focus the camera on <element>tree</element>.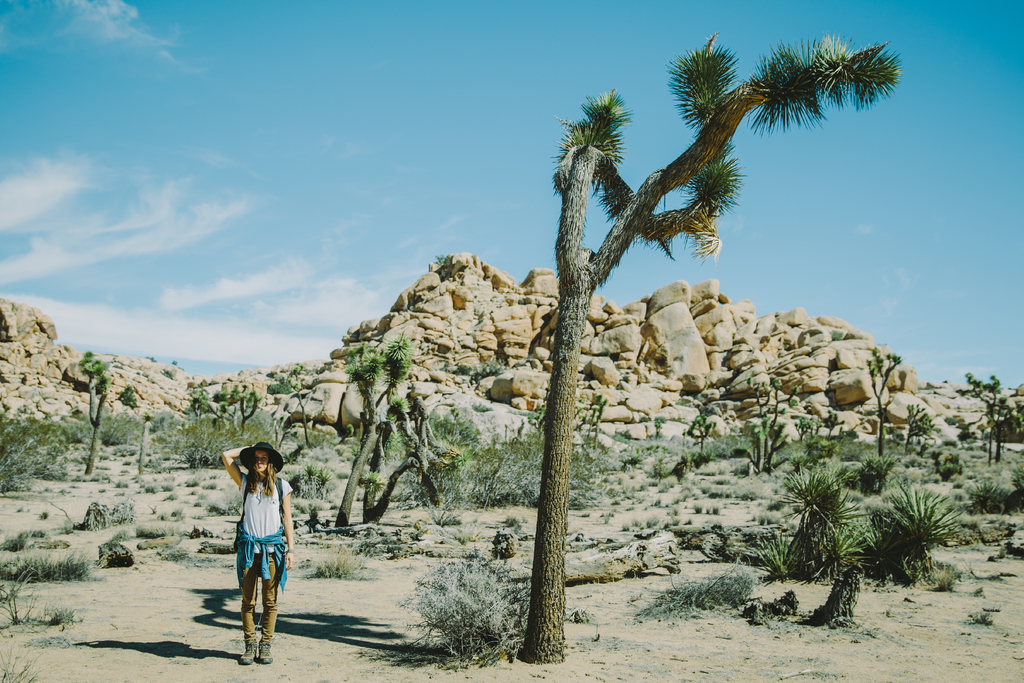
Focus region: bbox=(324, 330, 457, 536).
